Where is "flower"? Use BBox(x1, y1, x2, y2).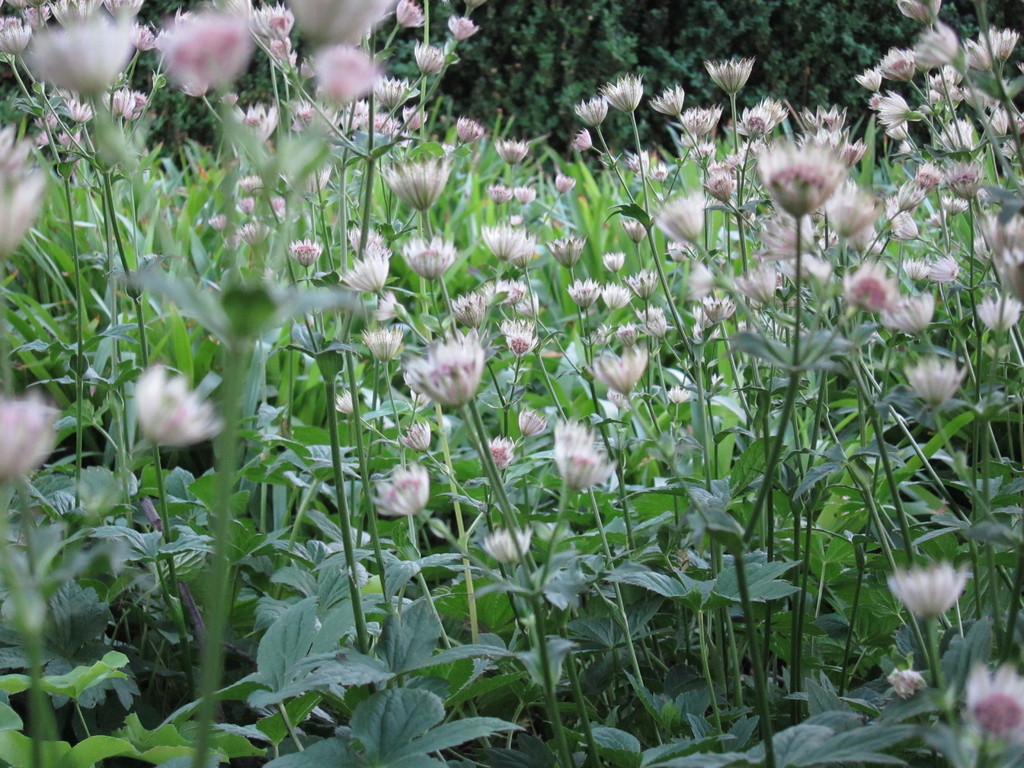
BBox(329, 388, 353, 414).
